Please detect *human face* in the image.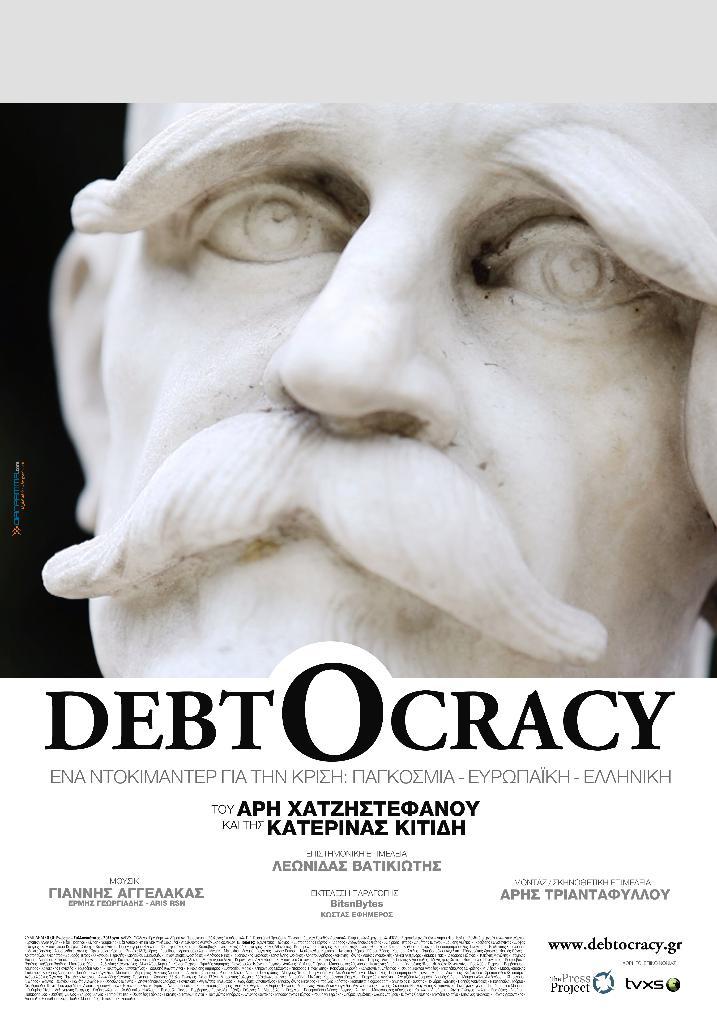
bbox=(88, 95, 716, 676).
